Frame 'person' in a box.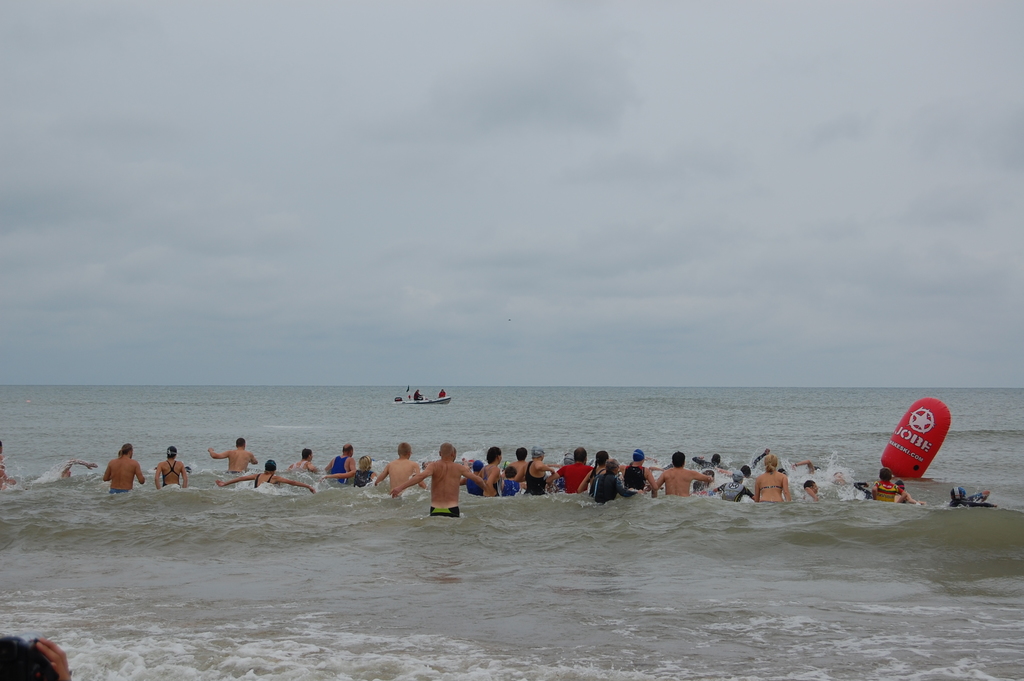
Rect(332, 443, 355, 482).
